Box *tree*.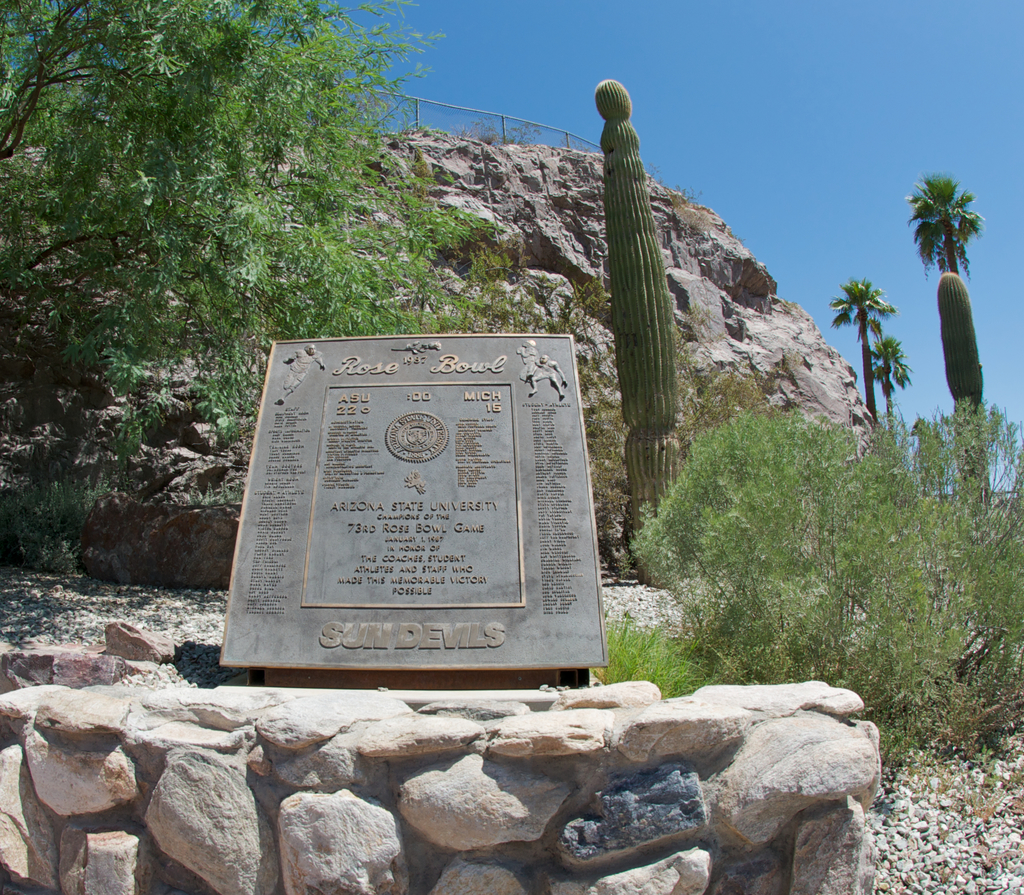
x1=596 y1=76 x2=692 y2=567.
